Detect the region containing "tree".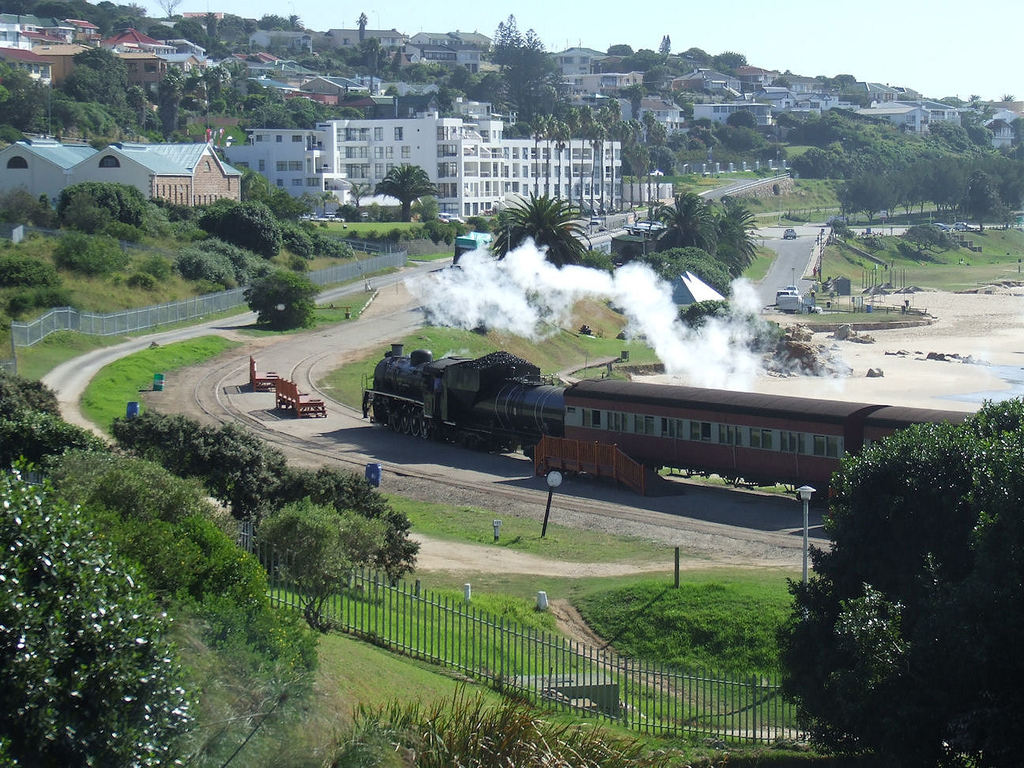
<box>636,44,657,62</box>.
